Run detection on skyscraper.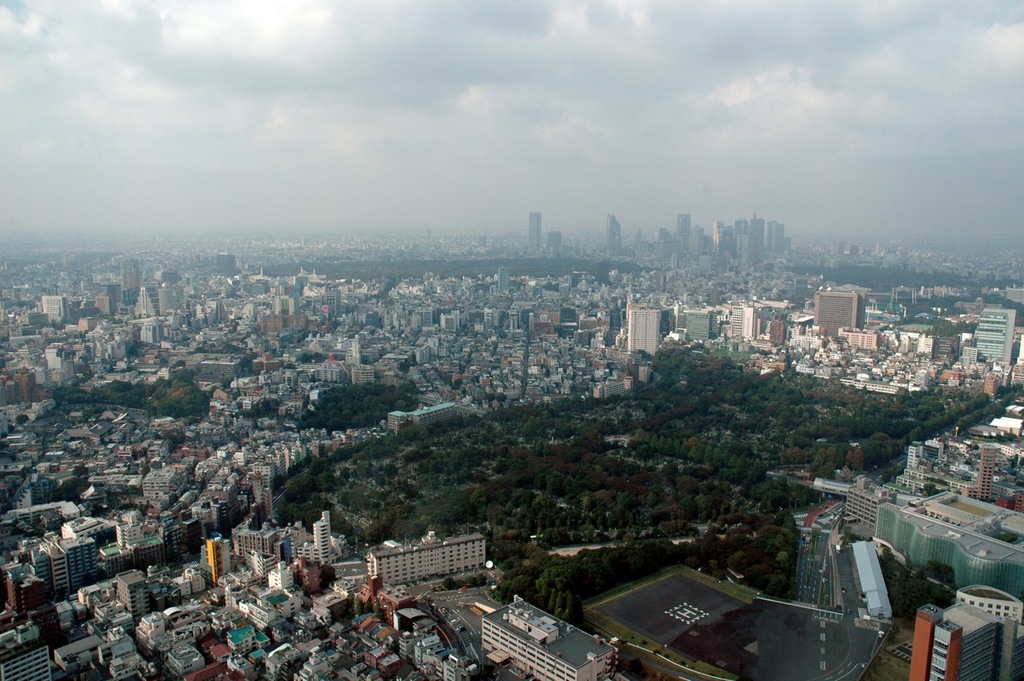
Result: detection(957, 587, 1022, 680).
